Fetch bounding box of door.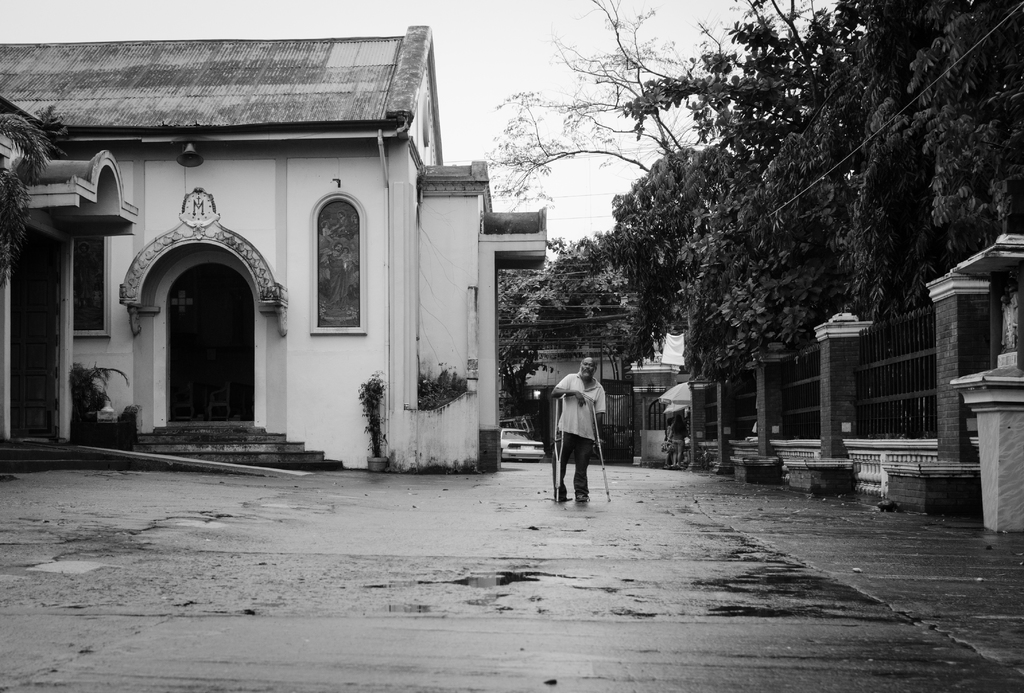
Bbox: 4/241/59/436.
